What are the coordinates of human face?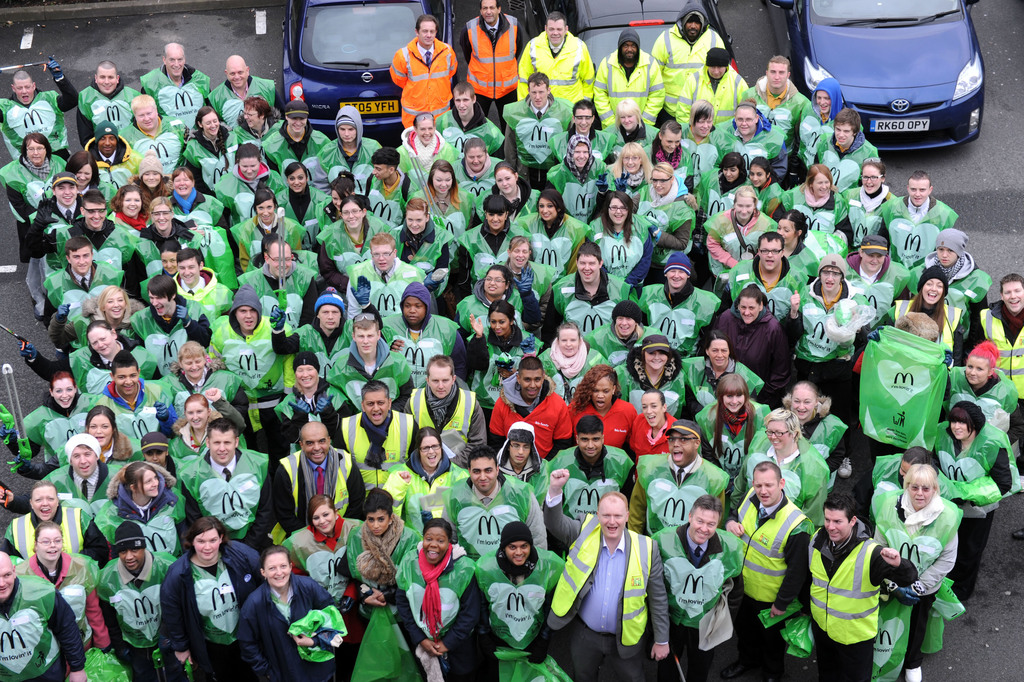
[x1=417, y1=528, x2=450, y2=555].
